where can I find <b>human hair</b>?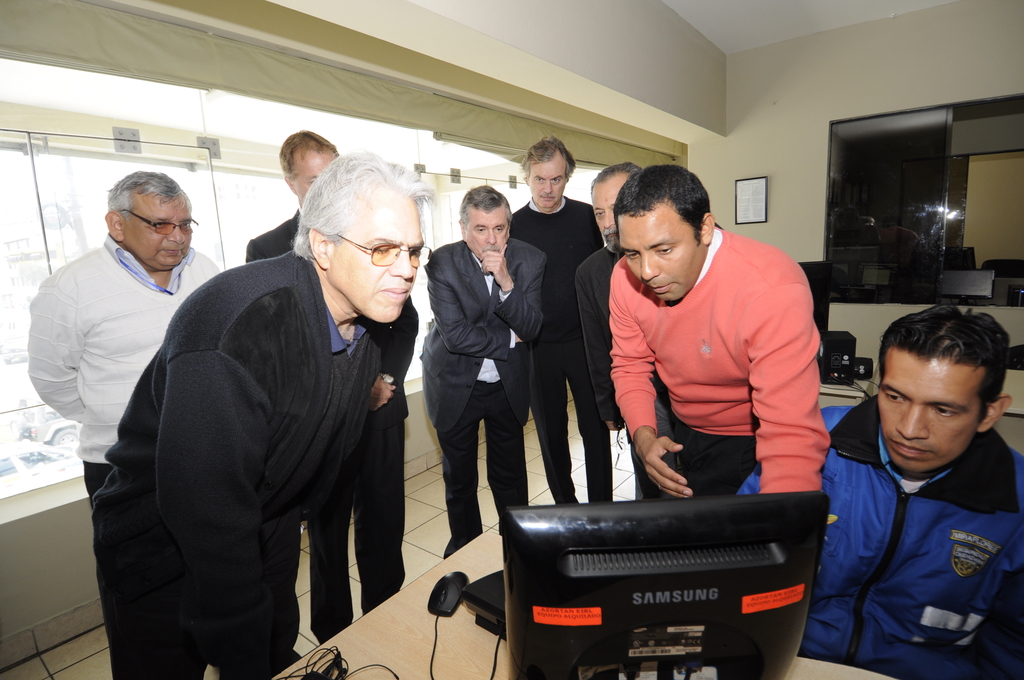
You can find it at 591:164:641:215.
